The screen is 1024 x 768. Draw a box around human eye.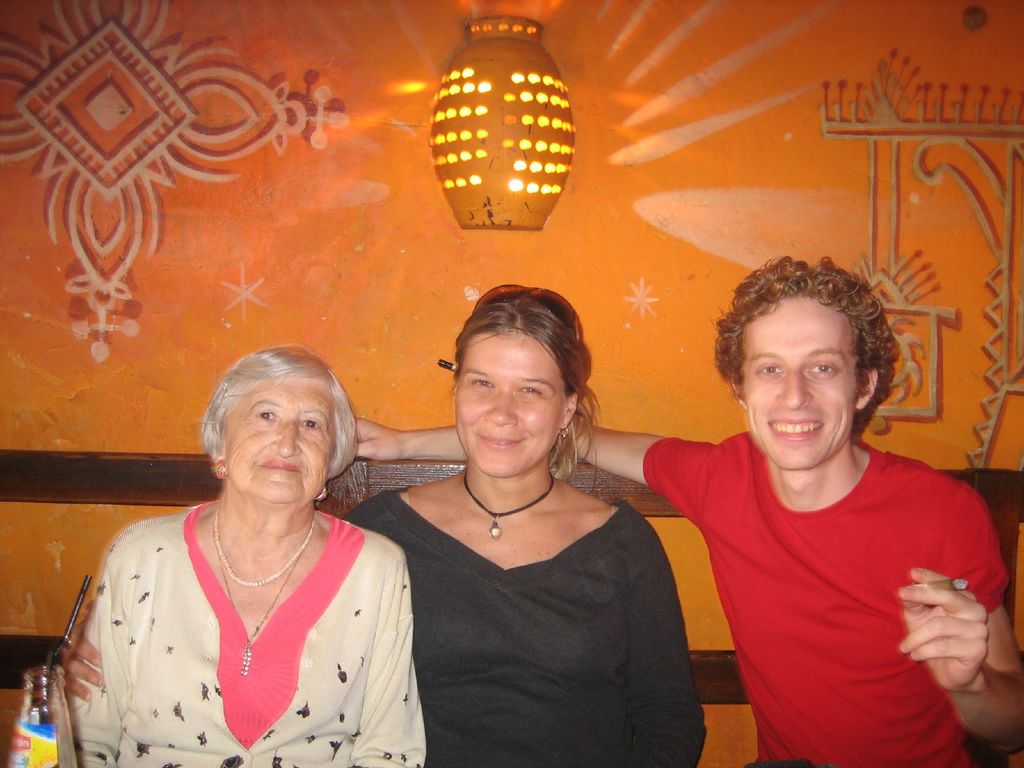
Rect(756, 362, 784, 379).
